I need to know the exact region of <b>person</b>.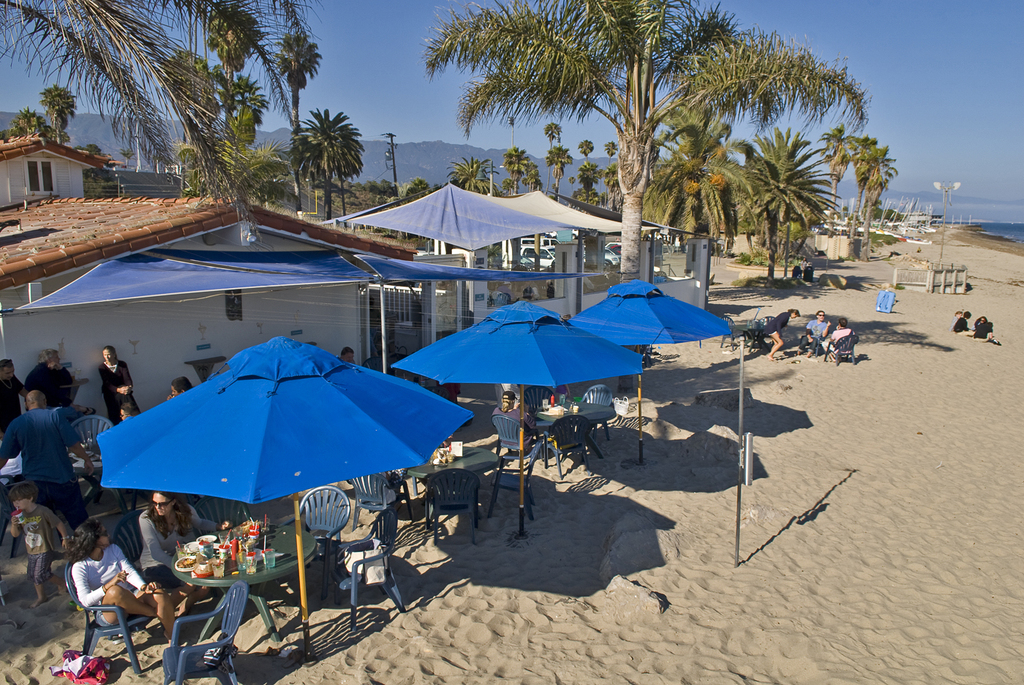
Region: [491,390,534,452].
